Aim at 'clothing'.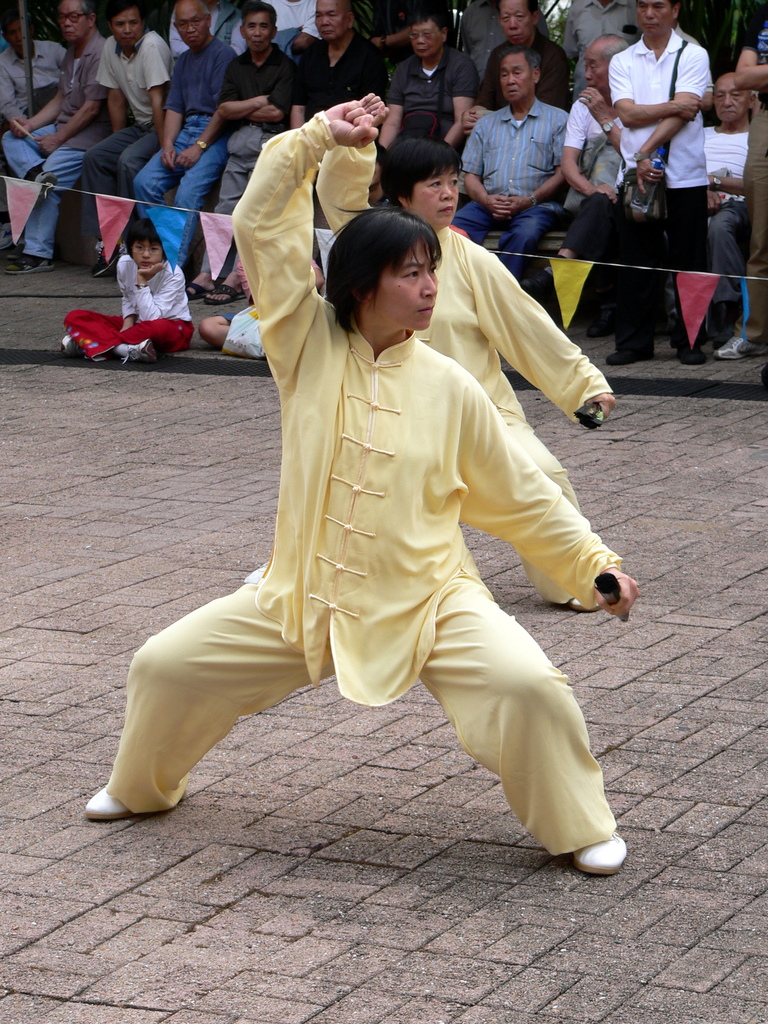
Aimed at (left=561, top=91, right=625, bottom=212).
